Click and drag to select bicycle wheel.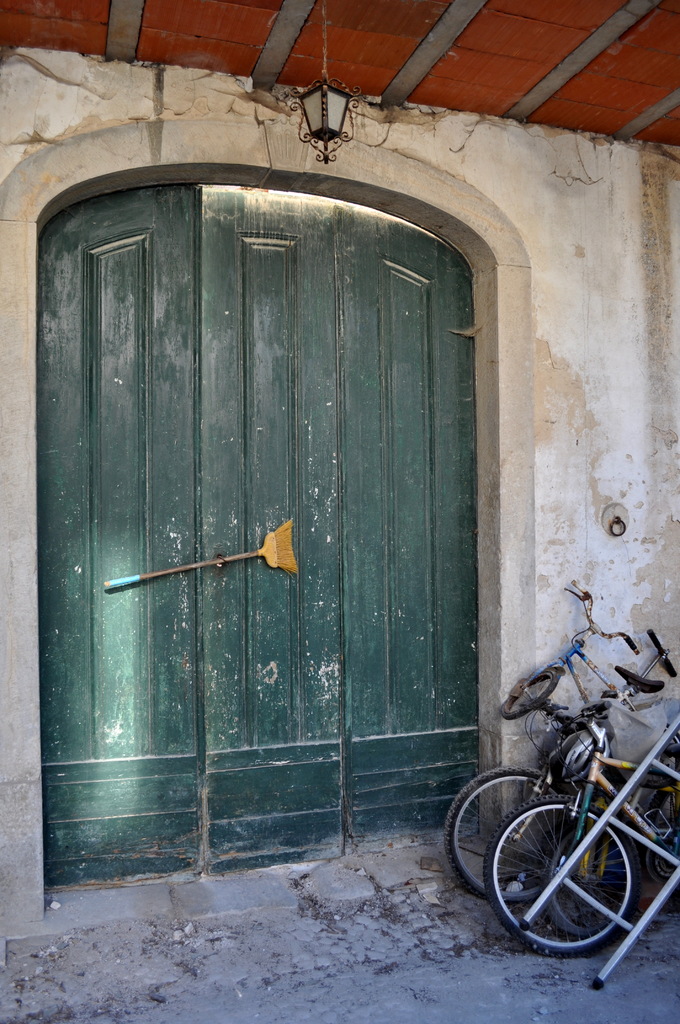
Selection: select_region(442, 760, 576, 906).
